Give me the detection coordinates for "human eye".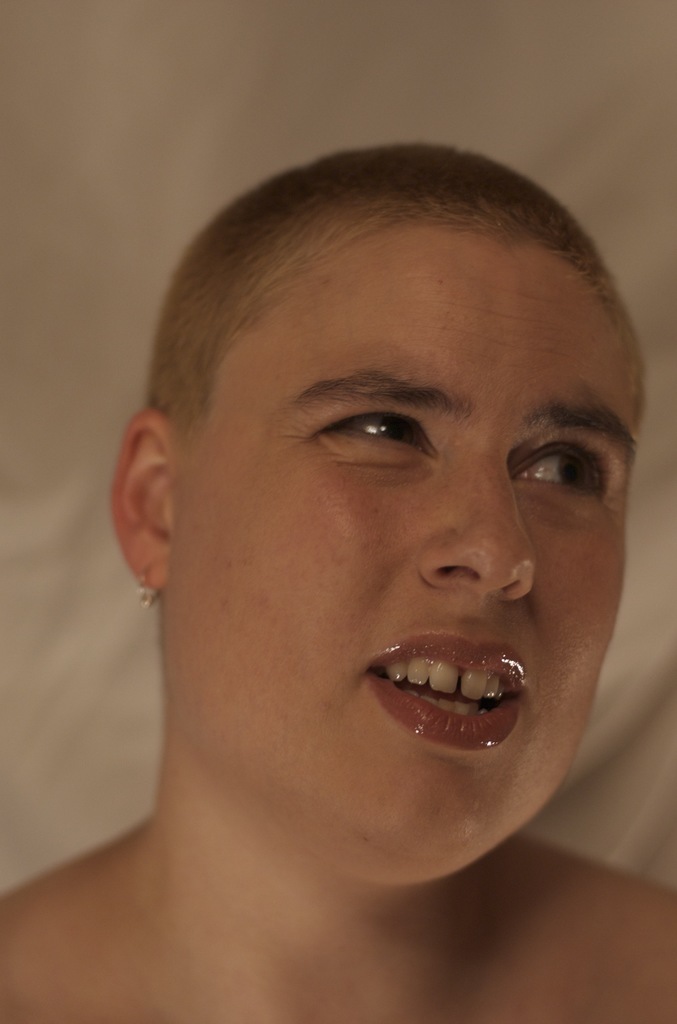
BBox(524, 422, 608, 497).
